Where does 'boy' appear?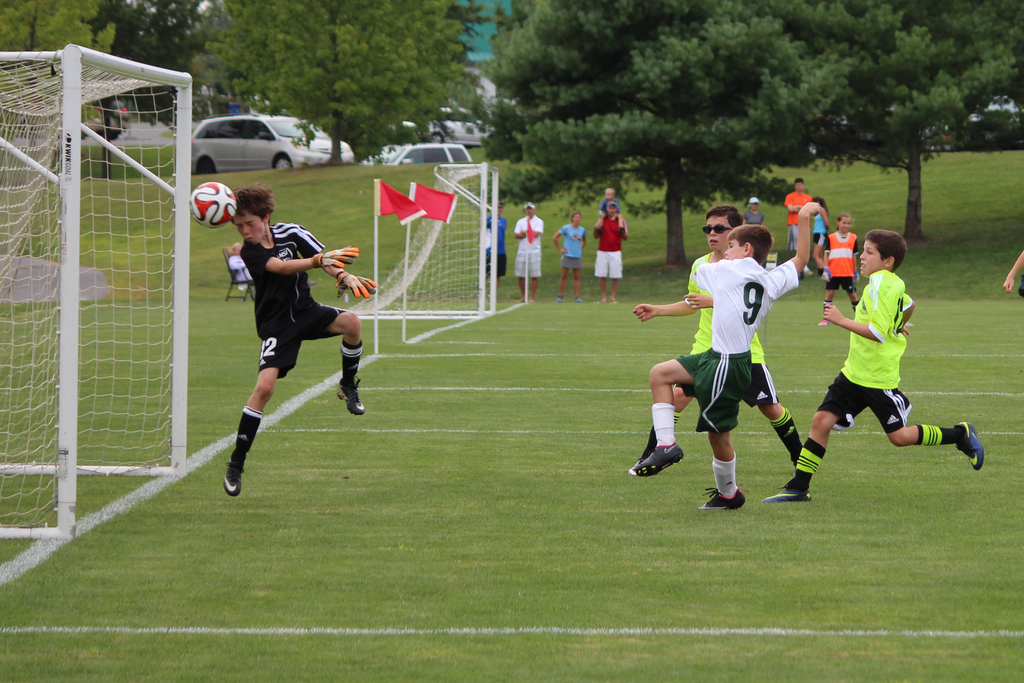
Appears at 627,201,822,511.
